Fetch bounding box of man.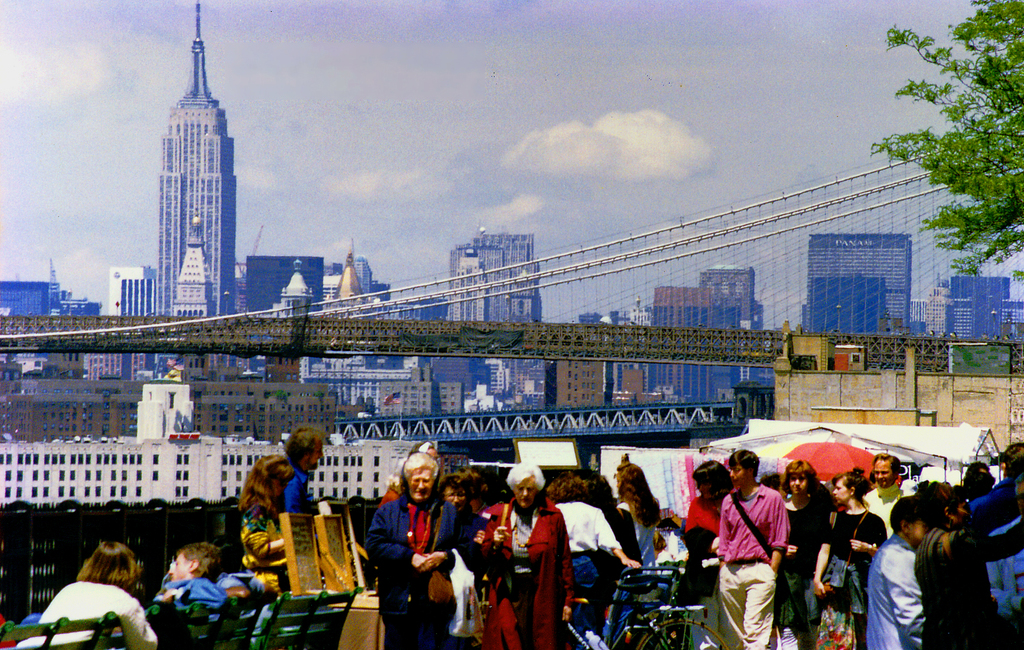
Bbox: (365, 457, 462, 642).
